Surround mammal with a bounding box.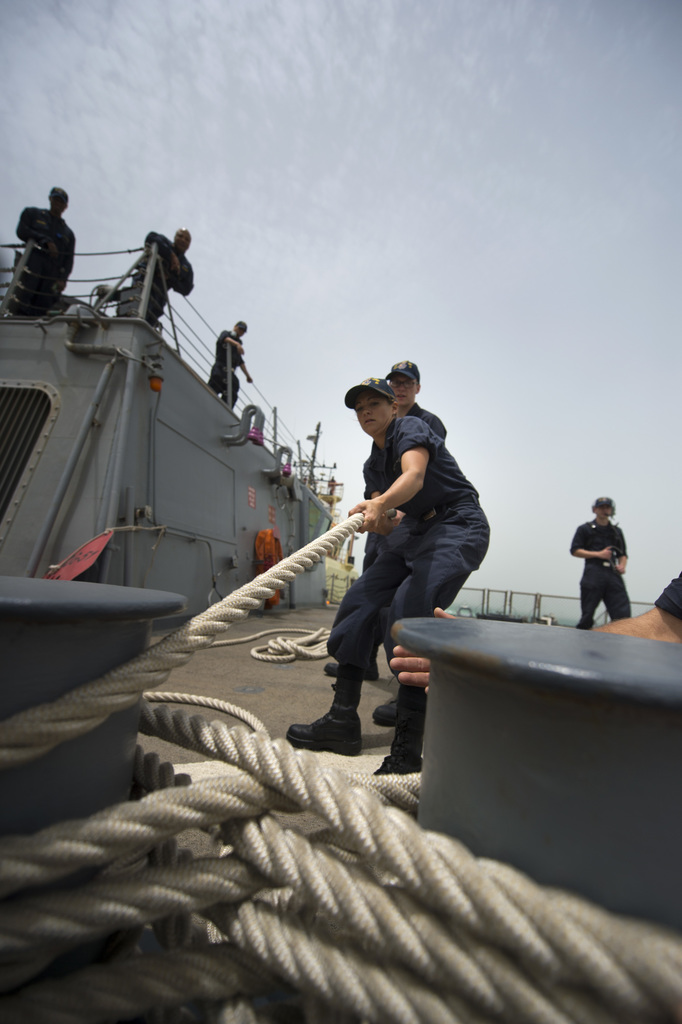
BBox(574, 495, 645, 631).
